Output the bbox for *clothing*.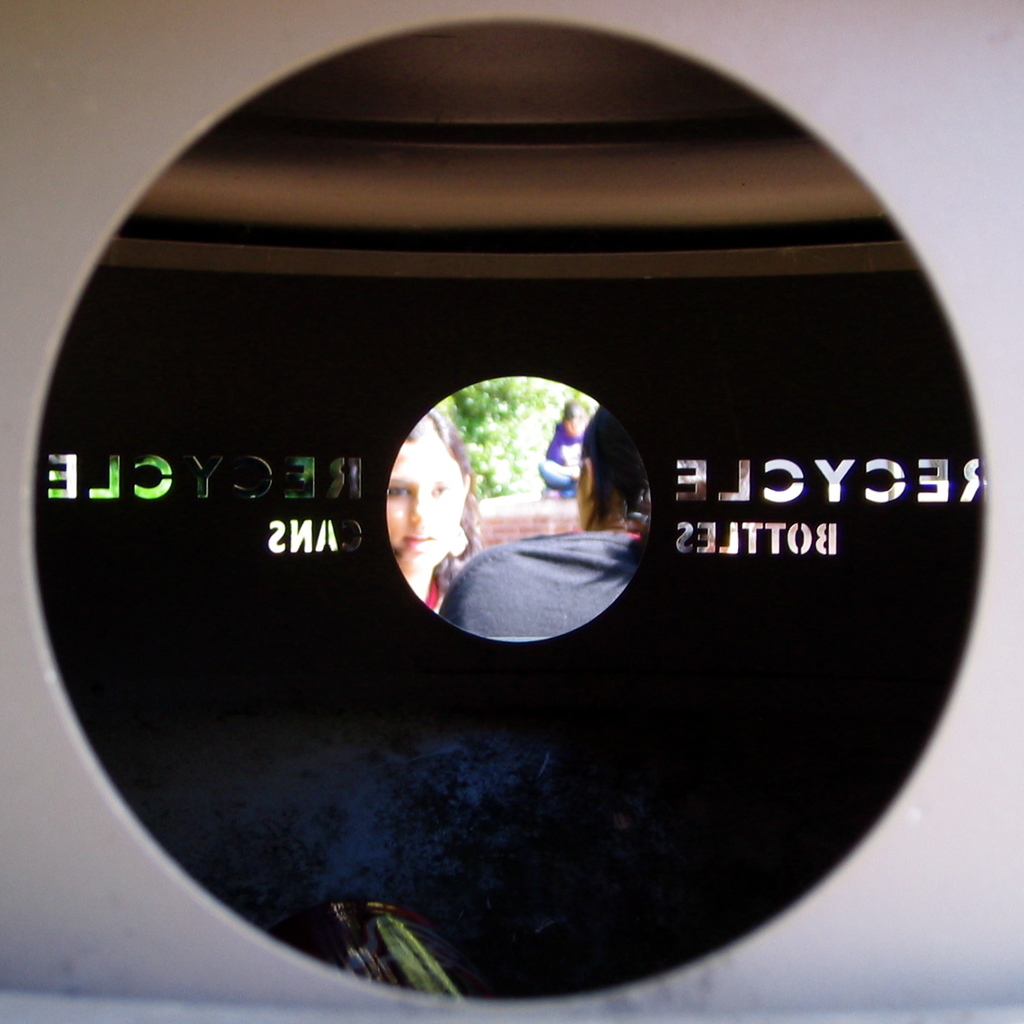
crop(423, 556, 449, 623).
